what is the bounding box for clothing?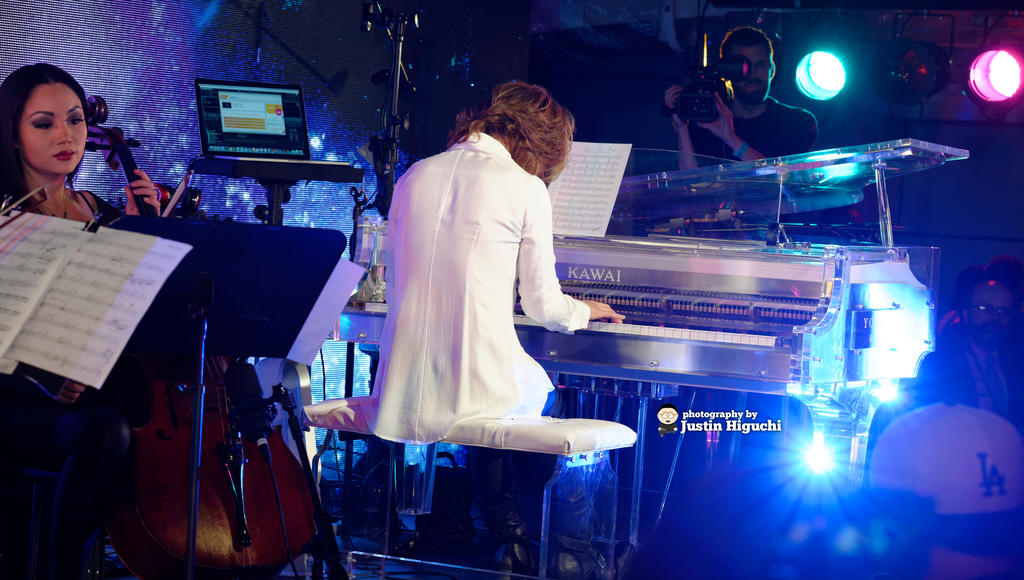
detection(365, 134, 589, 476).
